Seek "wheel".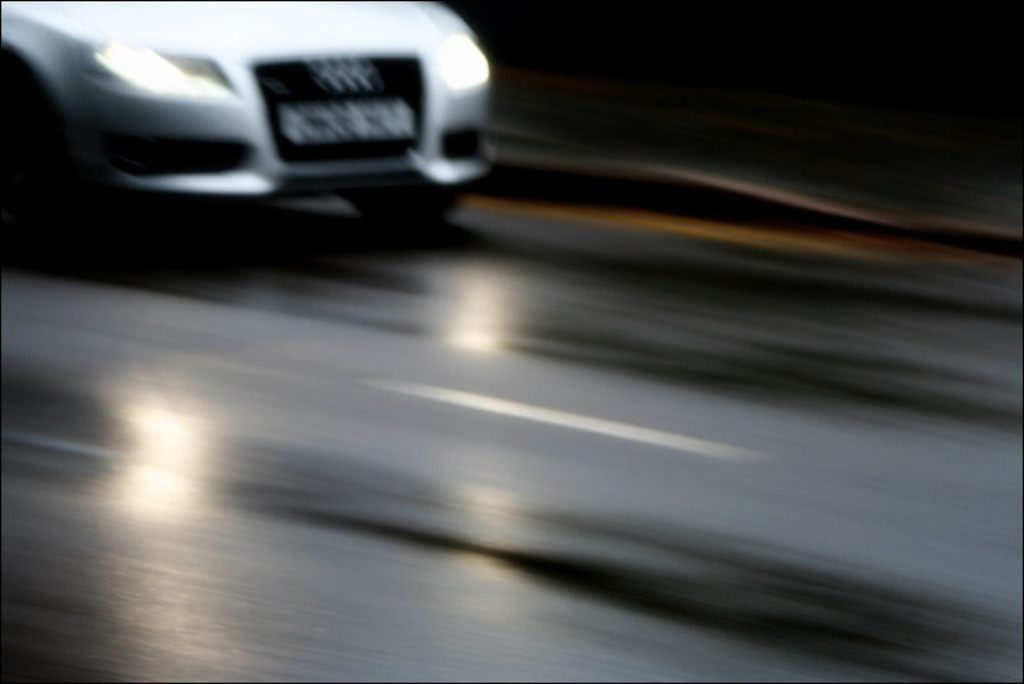
box=[332, 172, 474, 231].
